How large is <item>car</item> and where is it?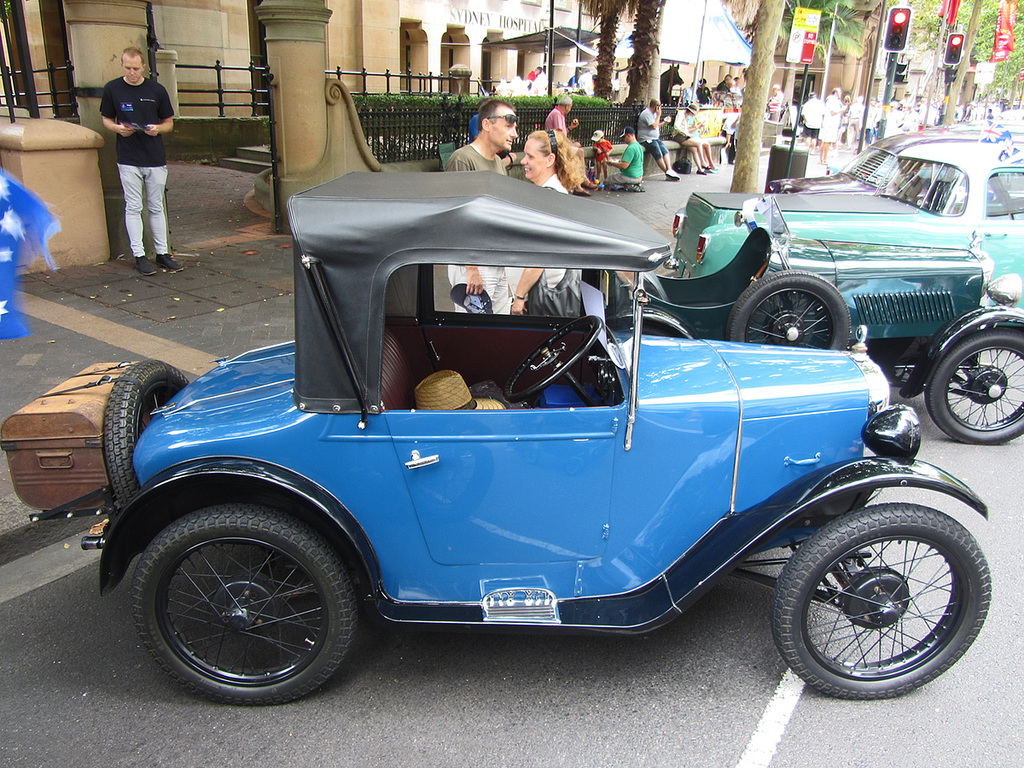
Bounding box: region(665, 131, 1023, 440).
